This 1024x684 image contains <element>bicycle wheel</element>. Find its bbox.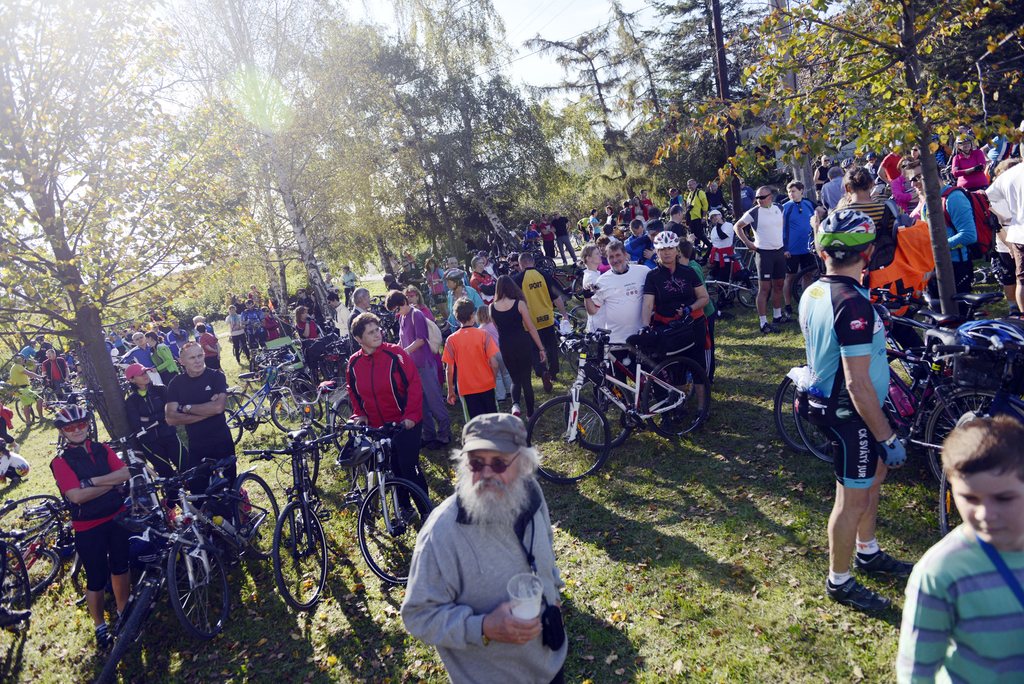
(269, 397, 312, 434).
